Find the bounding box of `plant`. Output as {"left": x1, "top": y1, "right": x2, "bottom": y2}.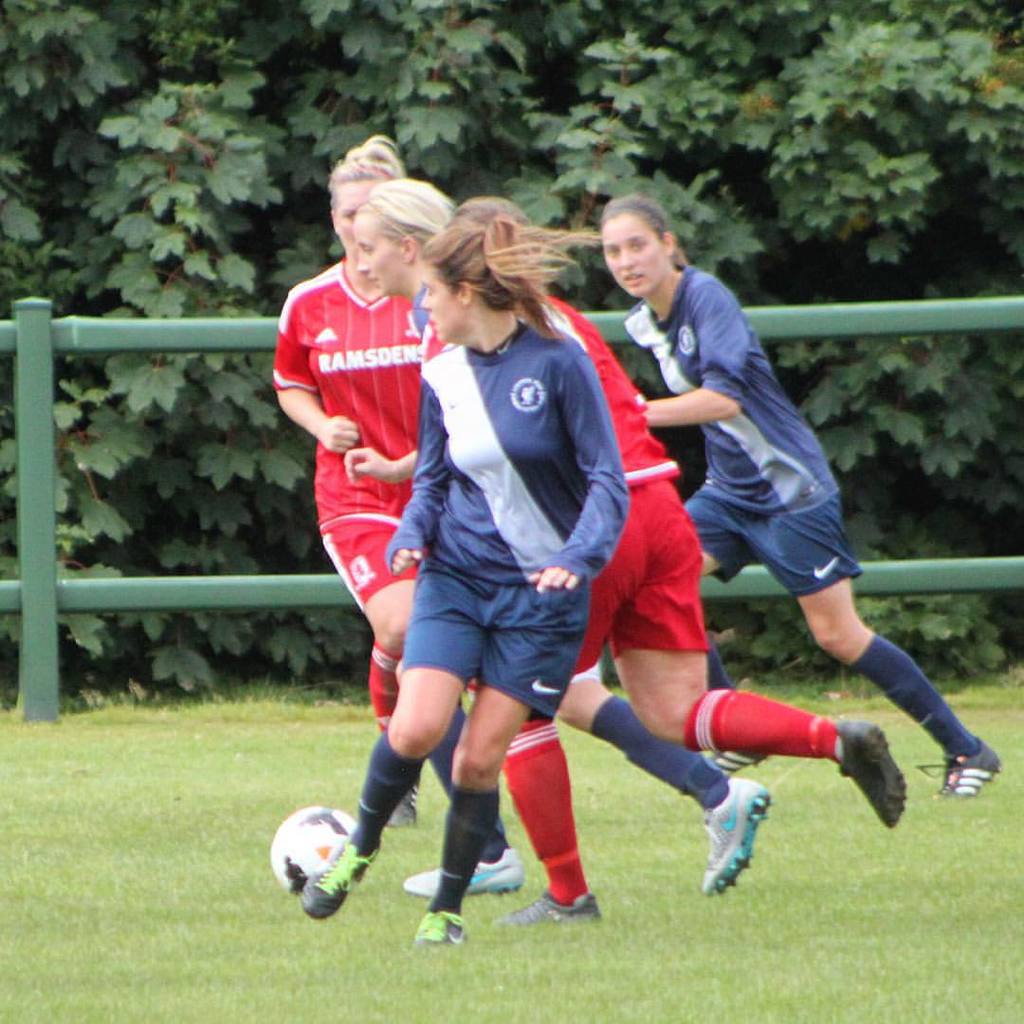
{"left": 0, "top": 669, "right": 1023, "bottom": 1023}.
